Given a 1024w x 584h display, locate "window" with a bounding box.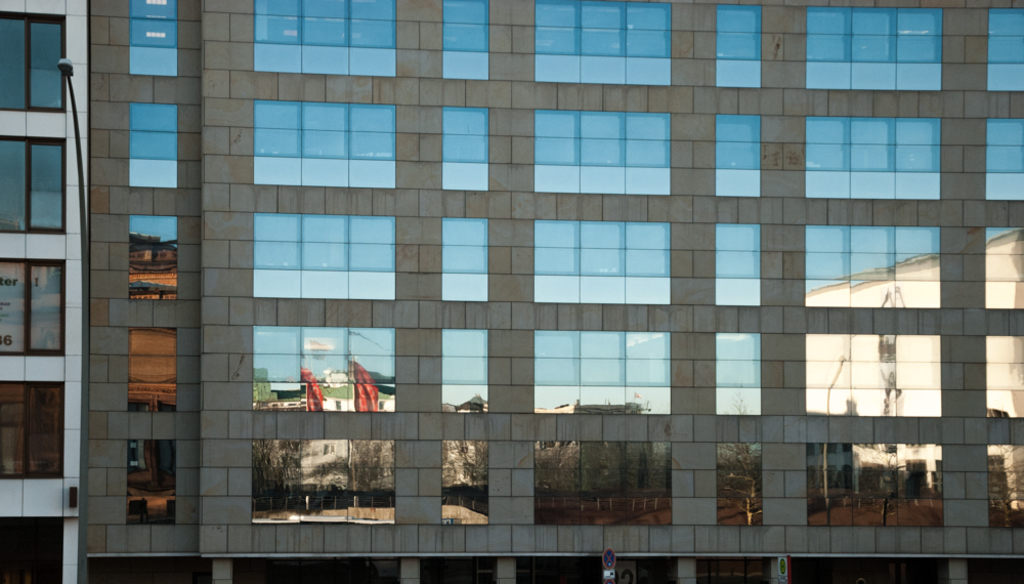
Located: <box>437,219,490,308</box>.
